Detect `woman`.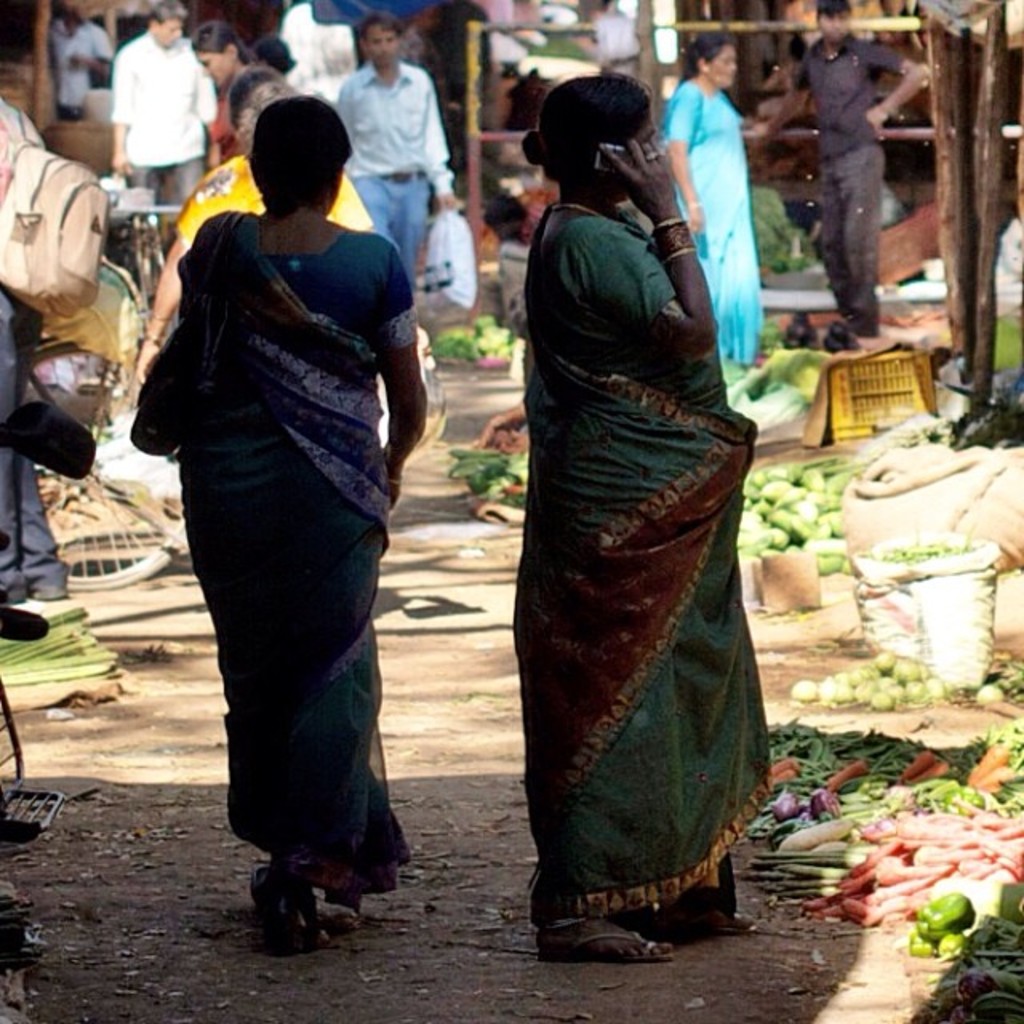
Detected at [650,19,750,373].
